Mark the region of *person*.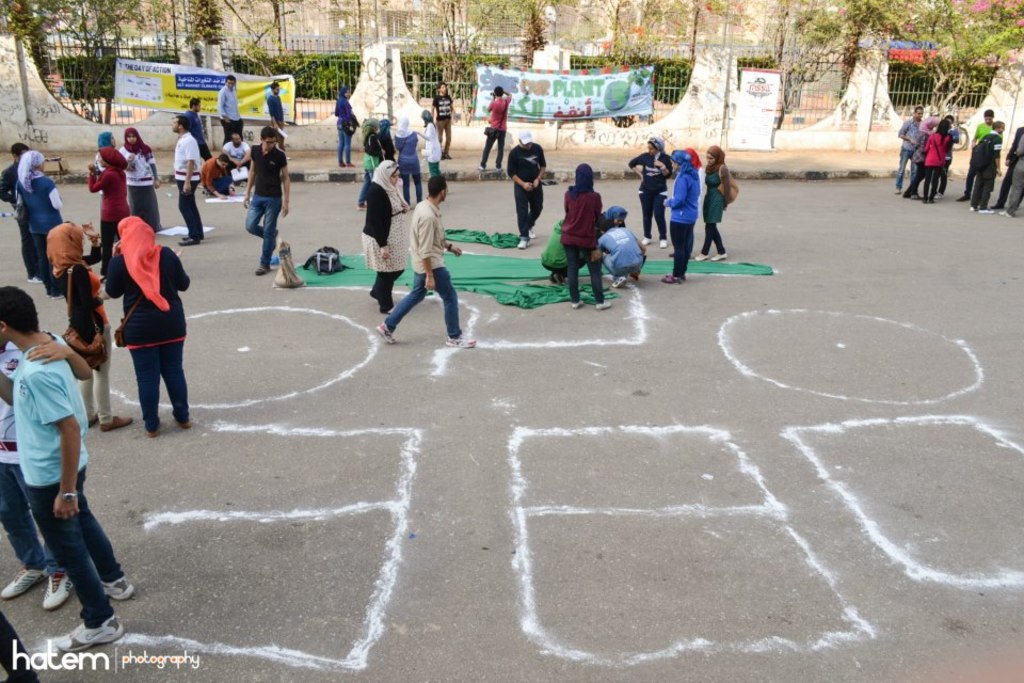
Region: region(556, 157, 620, 293).
